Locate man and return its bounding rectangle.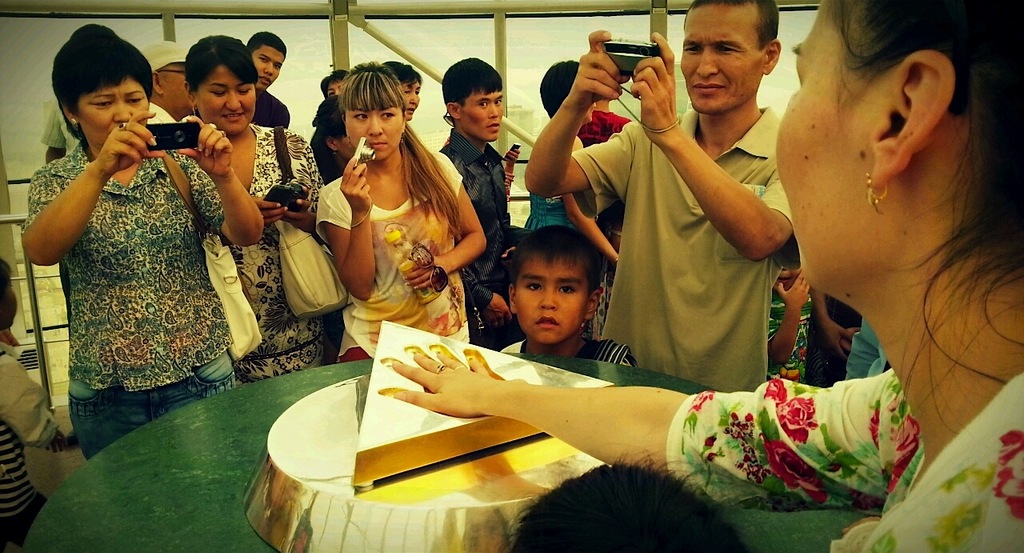
250:32:288:129.
